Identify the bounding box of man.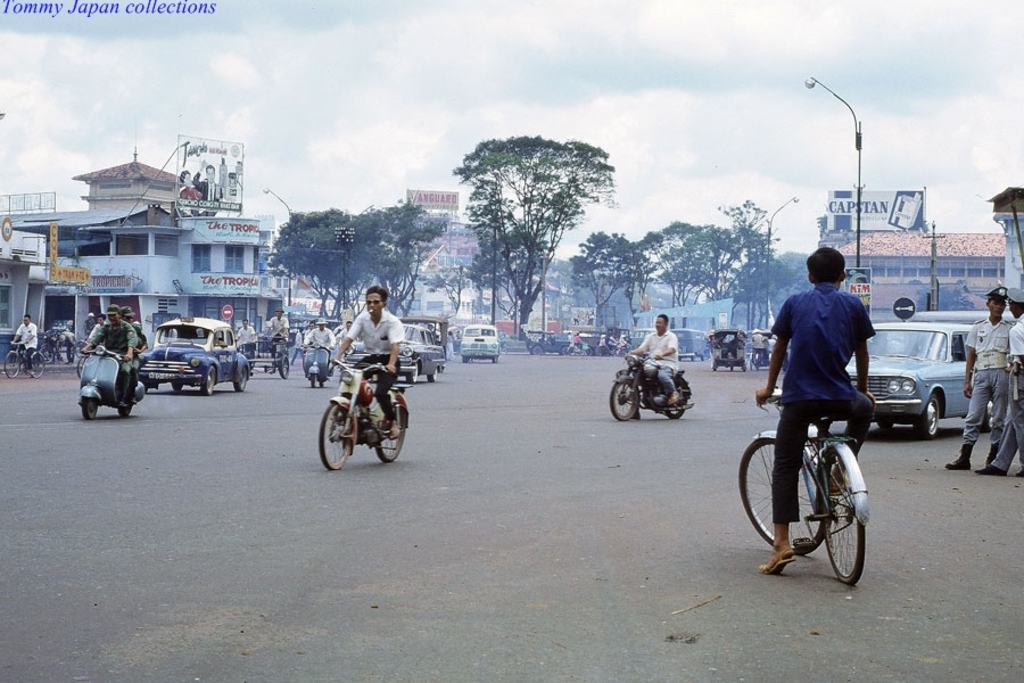
x1=633, y1=314, x2=678, y2=404.
